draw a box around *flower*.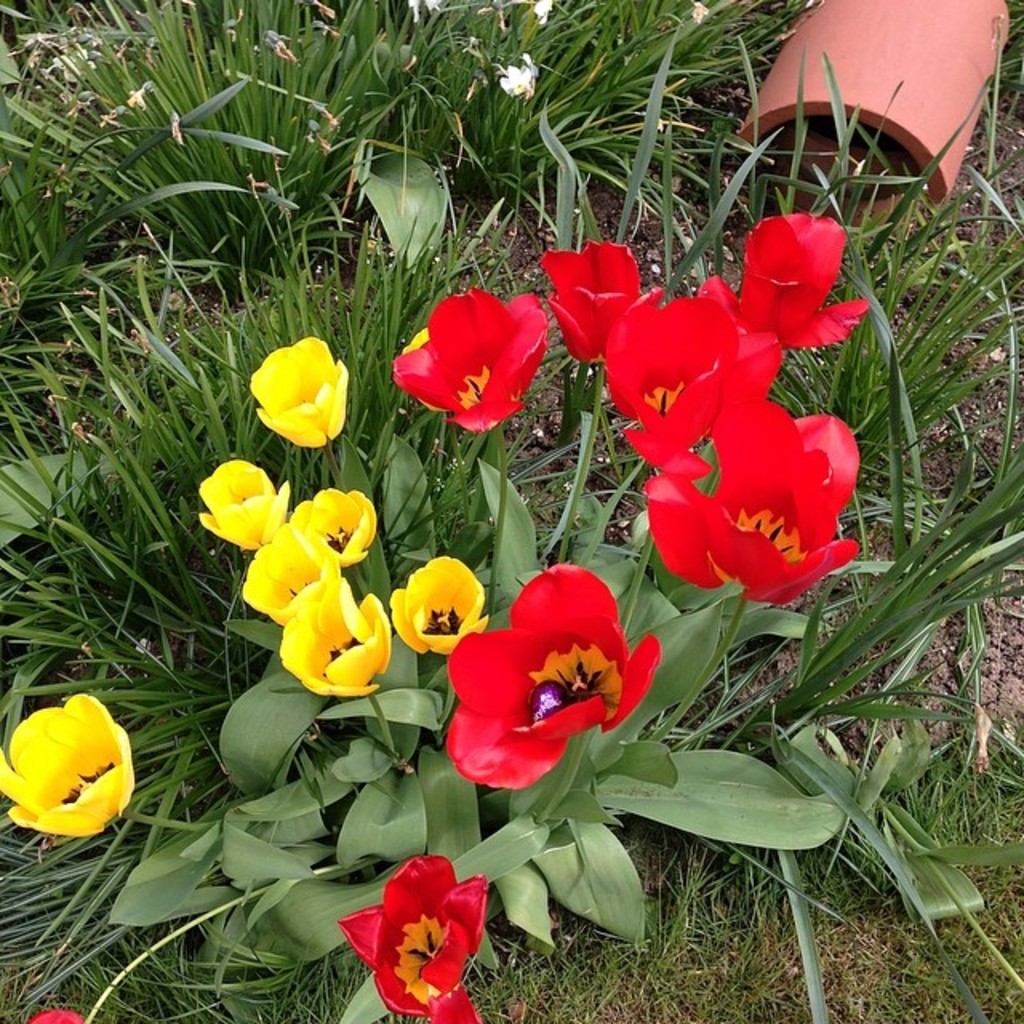
274:581:394:704.
